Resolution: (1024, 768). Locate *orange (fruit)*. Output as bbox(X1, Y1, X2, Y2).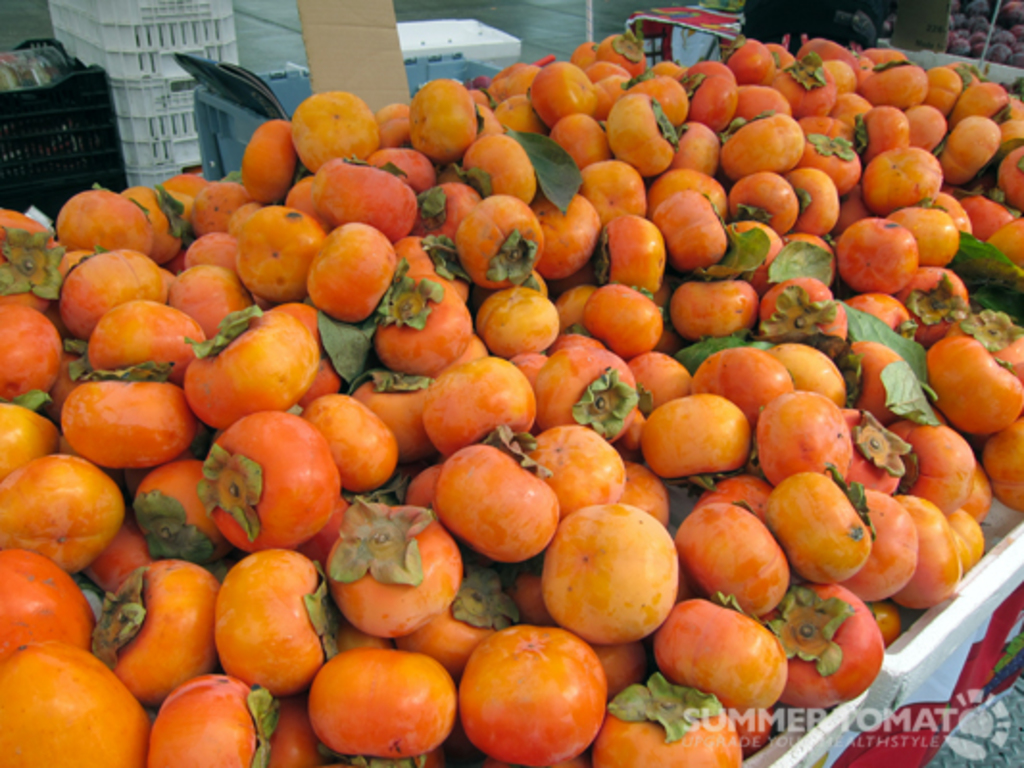
bbox(206, 547, 336, 707).
